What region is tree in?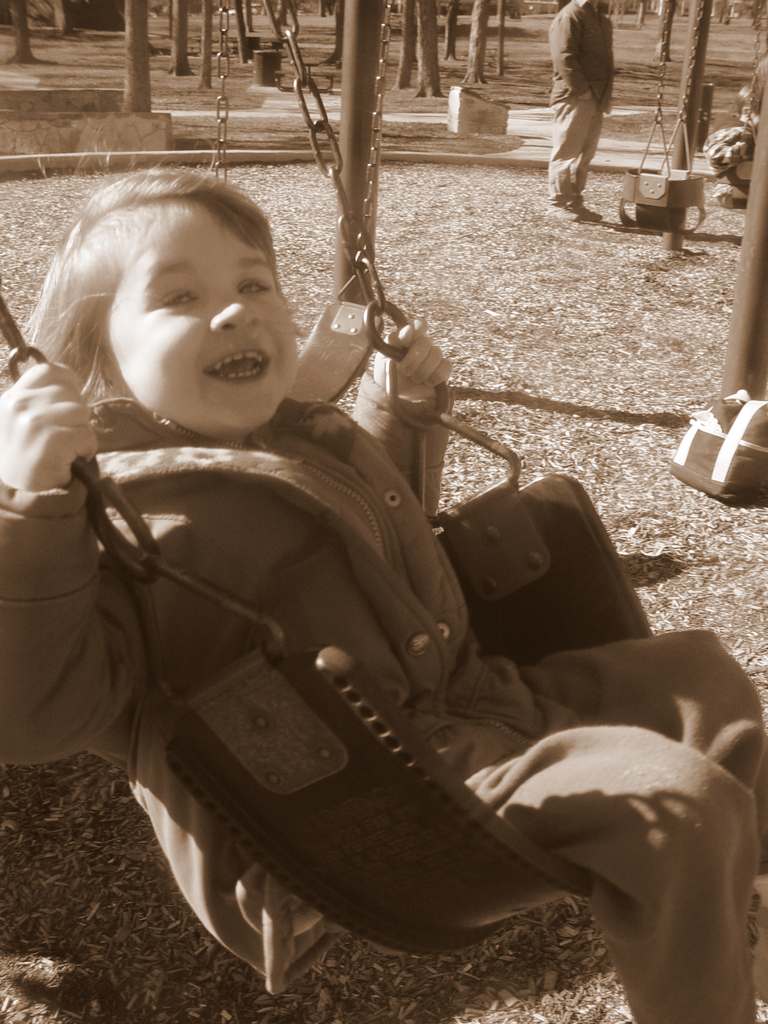
6, 0, 44, 65.
